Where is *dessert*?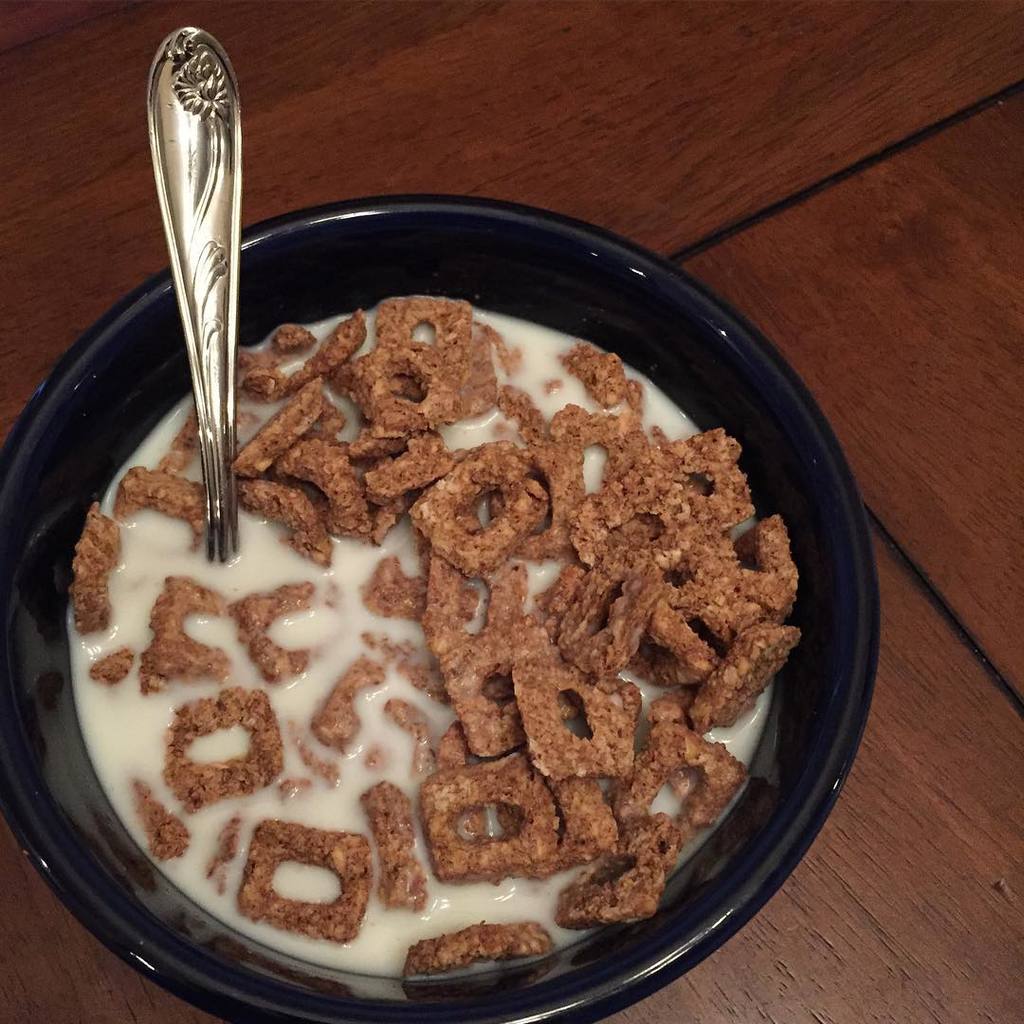
<region>556, 829, 668, 910</region>.
